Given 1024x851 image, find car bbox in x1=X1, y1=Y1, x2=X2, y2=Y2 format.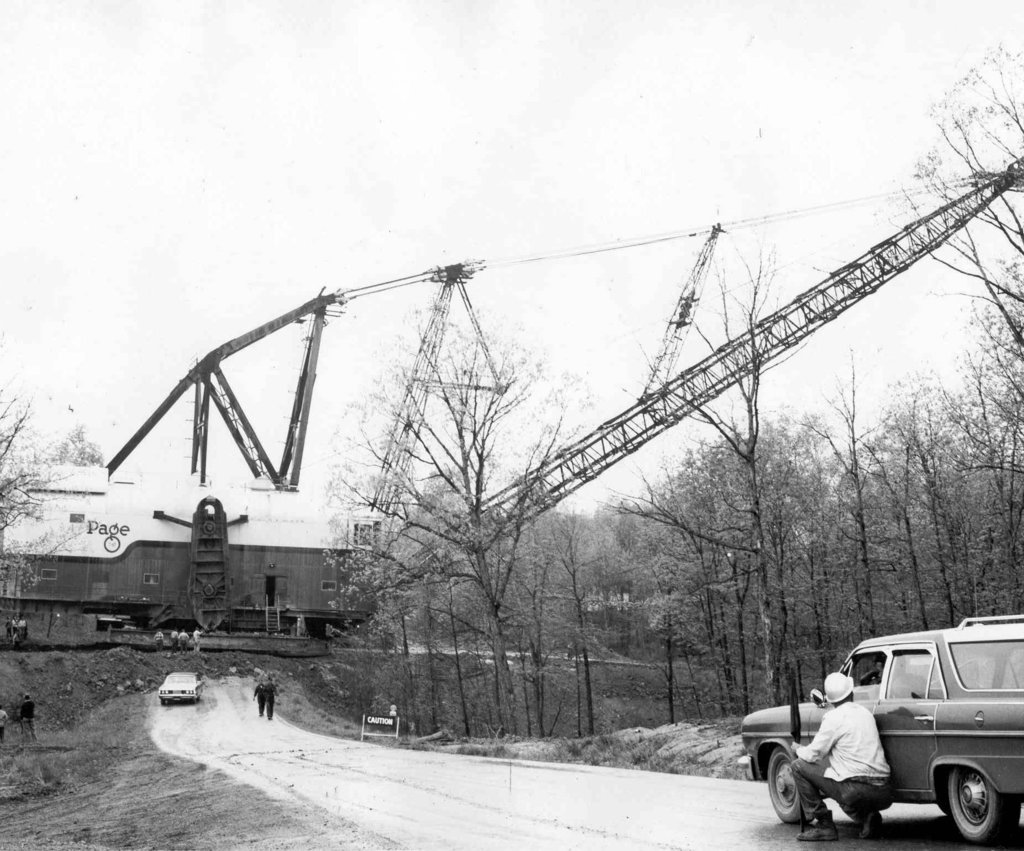
x1=156, y1=671, x2=203, y2=699.
